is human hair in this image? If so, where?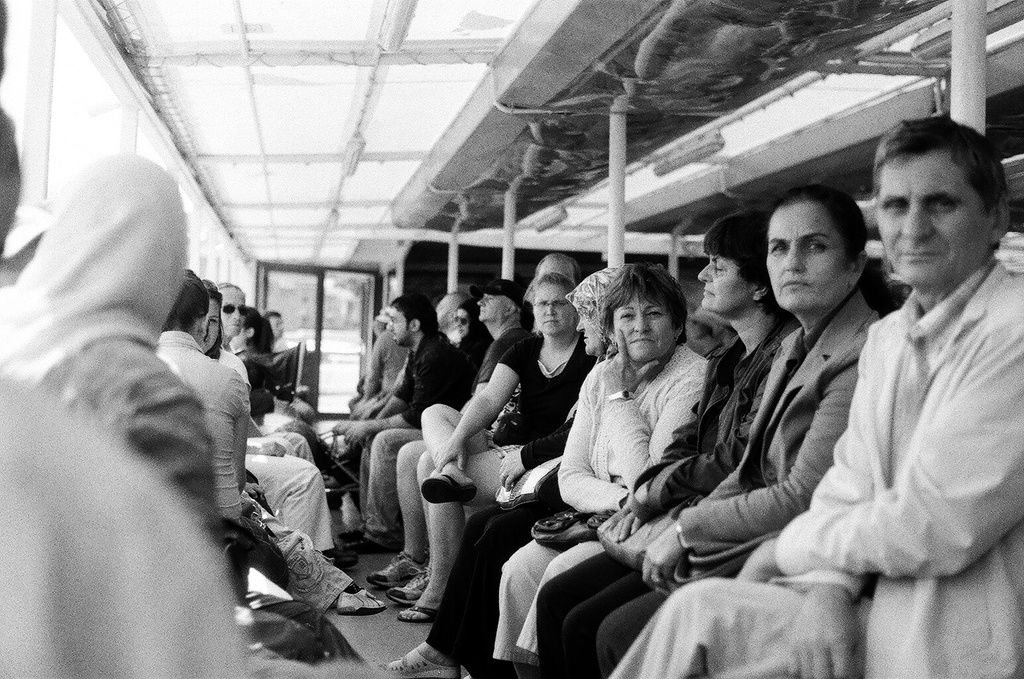
Yes, at 775, 182, 895, 310.
